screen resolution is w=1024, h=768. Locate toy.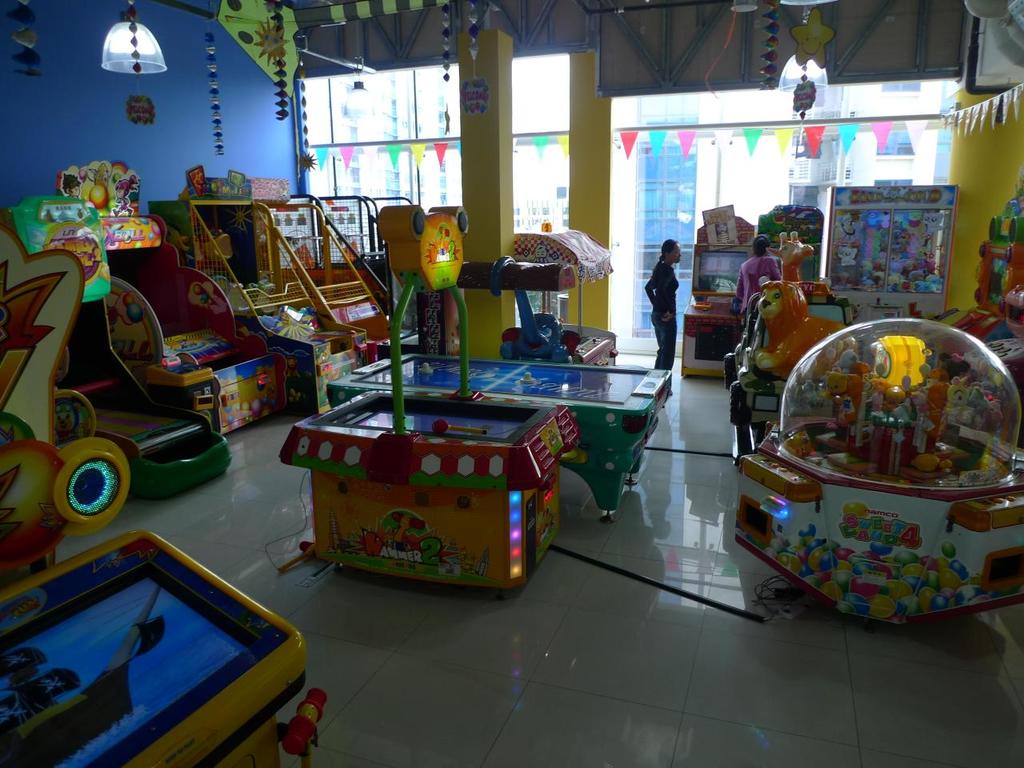
823,183,957,340.
